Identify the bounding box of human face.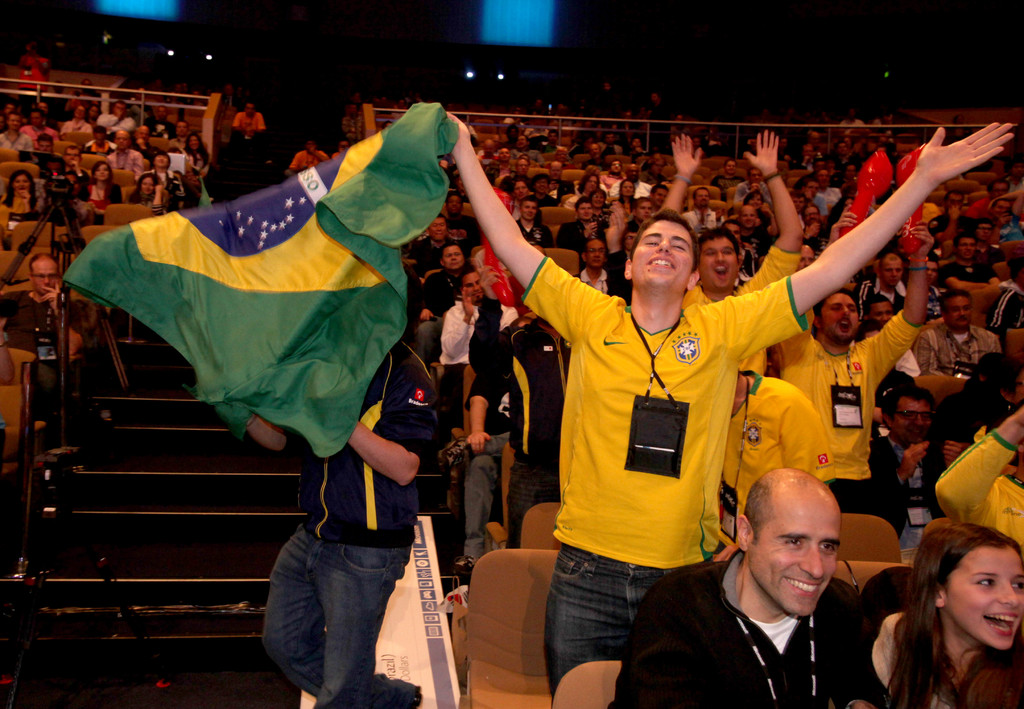
747,498,845,618.
